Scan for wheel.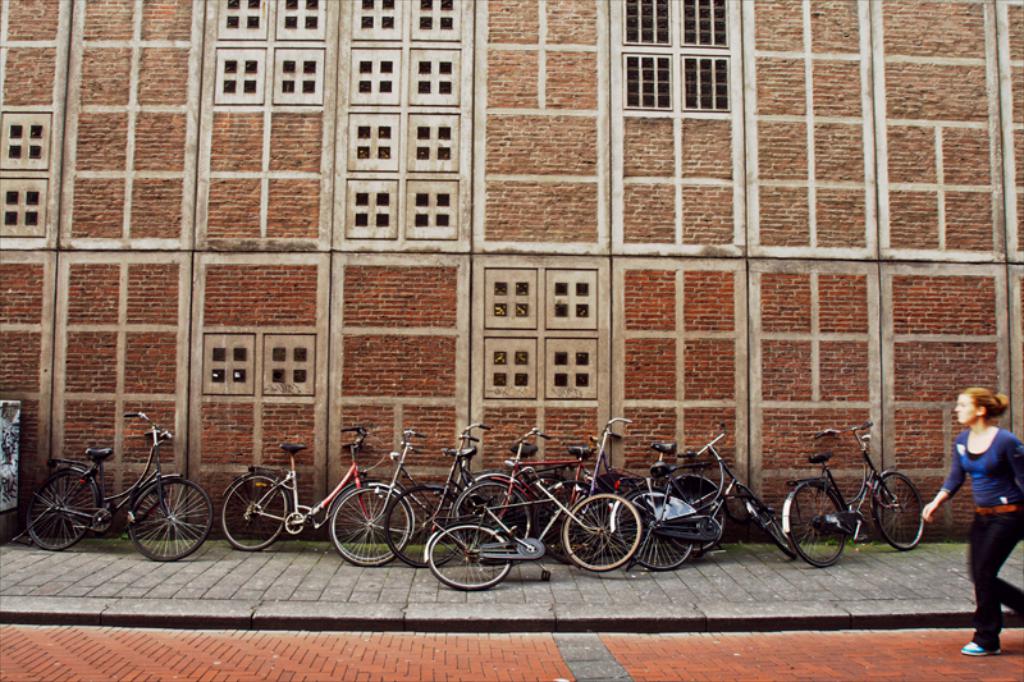
Scan result: region(786, 484, 845, 567).
